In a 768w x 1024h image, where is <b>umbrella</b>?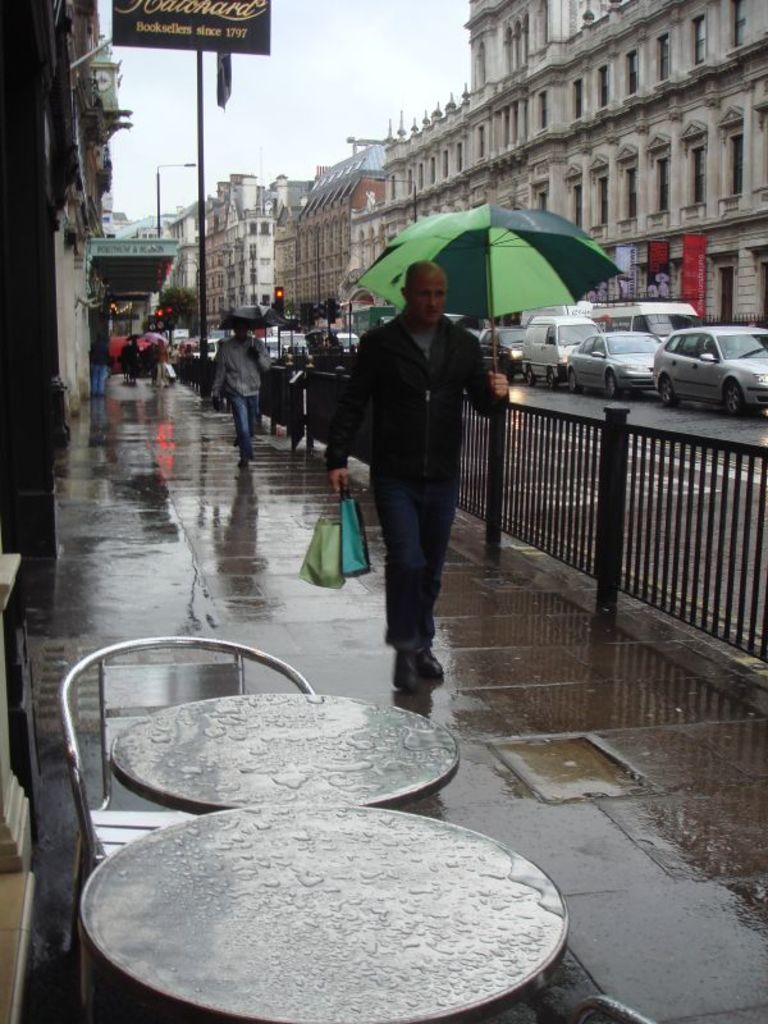
[357, 204, 626, 401].
